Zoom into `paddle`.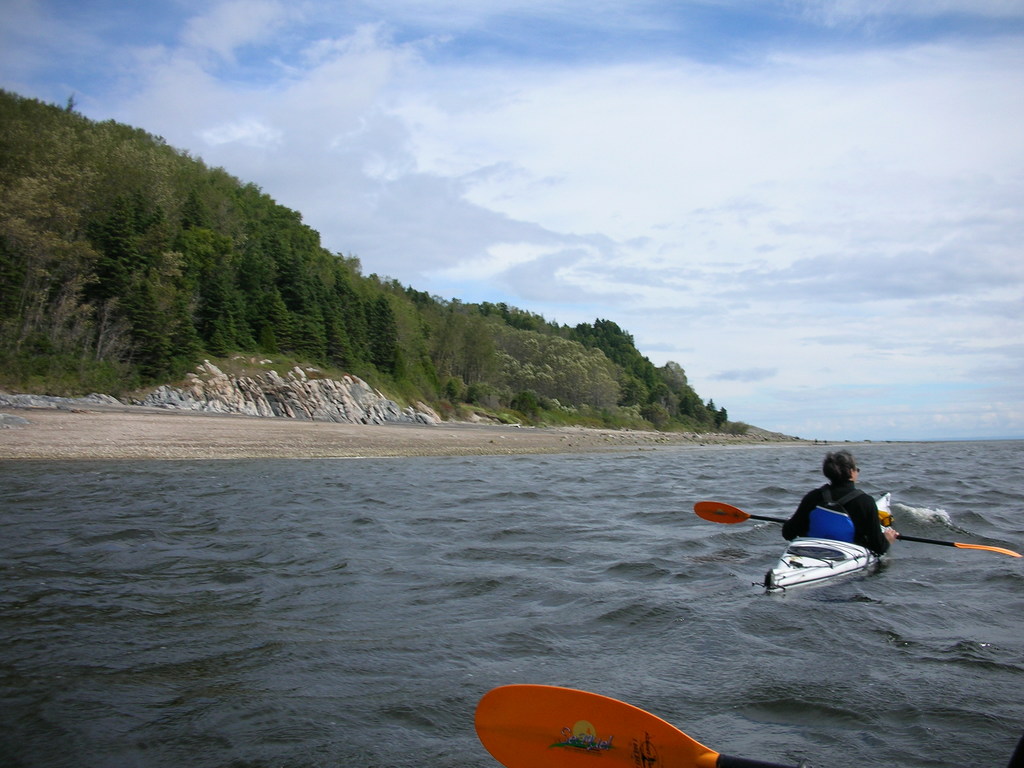
Zoom target: box=[474, 687, 790, 767].
